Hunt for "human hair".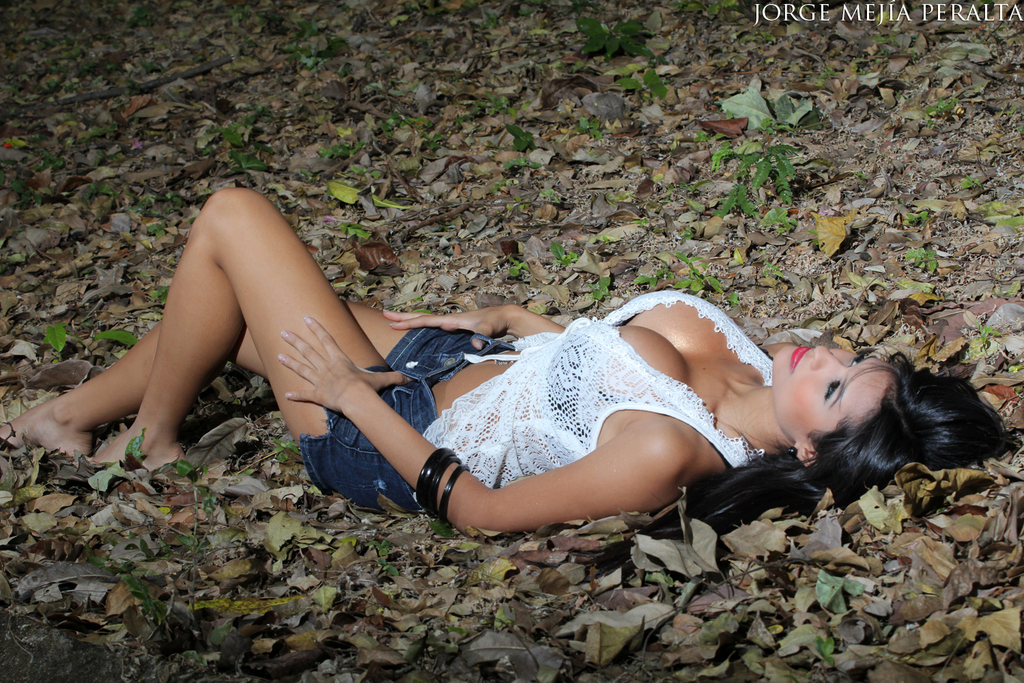
Hunted down at 578, 345, 1012, 574.
